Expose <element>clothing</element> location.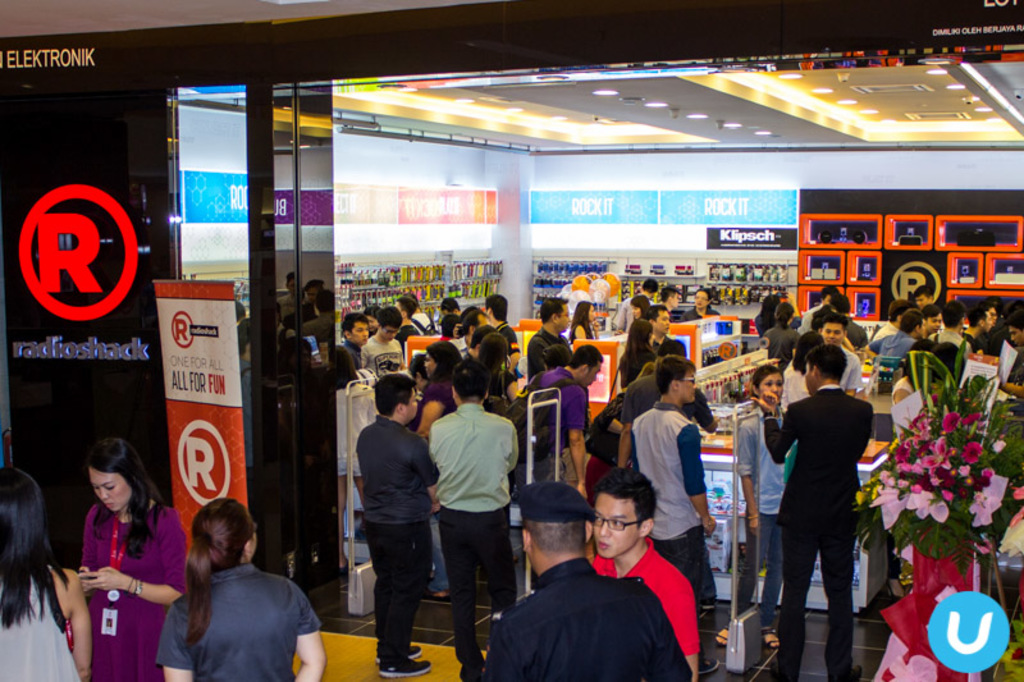
Exposed at (339,338,366,389).
